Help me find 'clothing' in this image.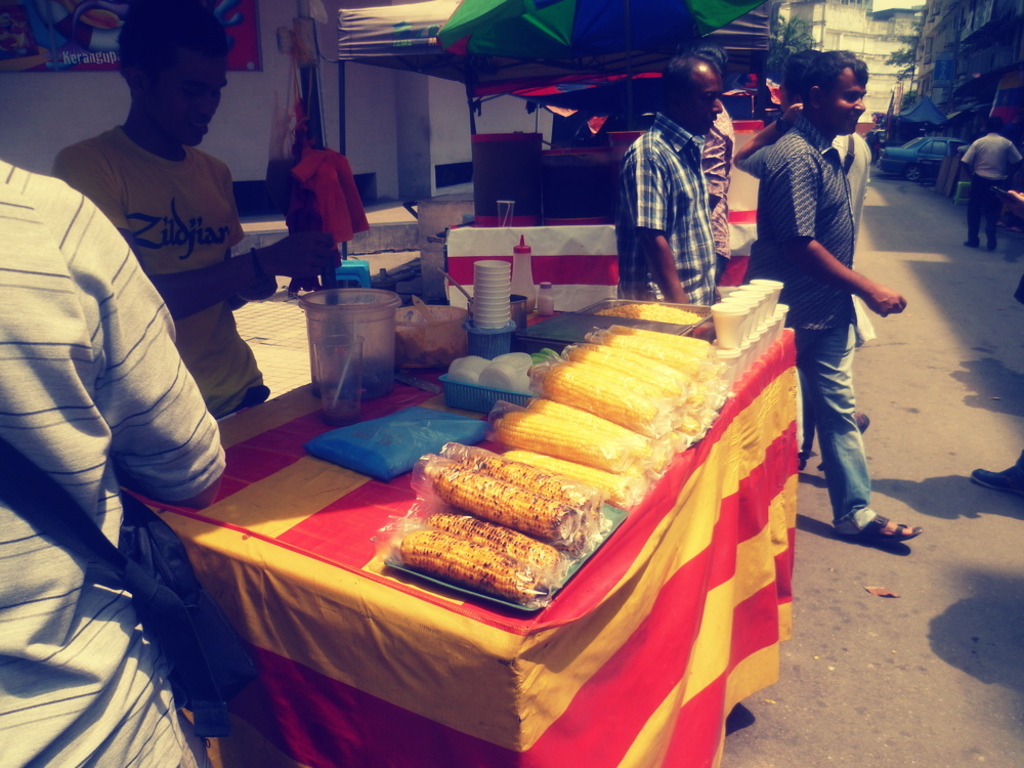
Found it: <box>297,141,373,253</box>.
